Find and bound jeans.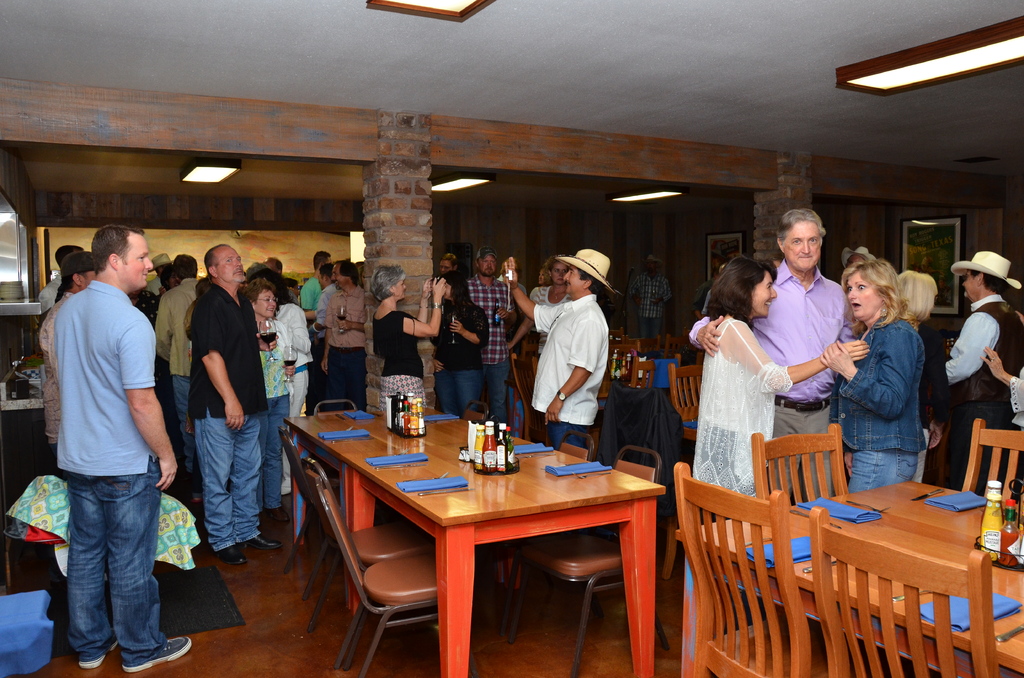
Bound: 263, 396, 282, 508.
